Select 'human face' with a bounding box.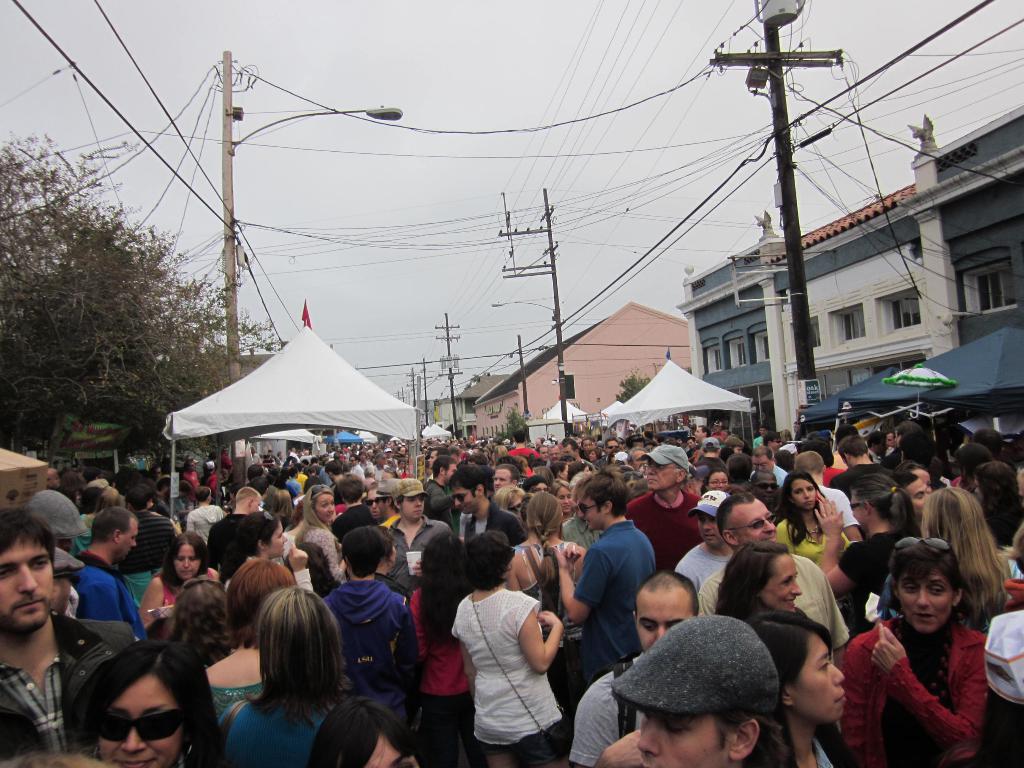
[771,436,781,450].
